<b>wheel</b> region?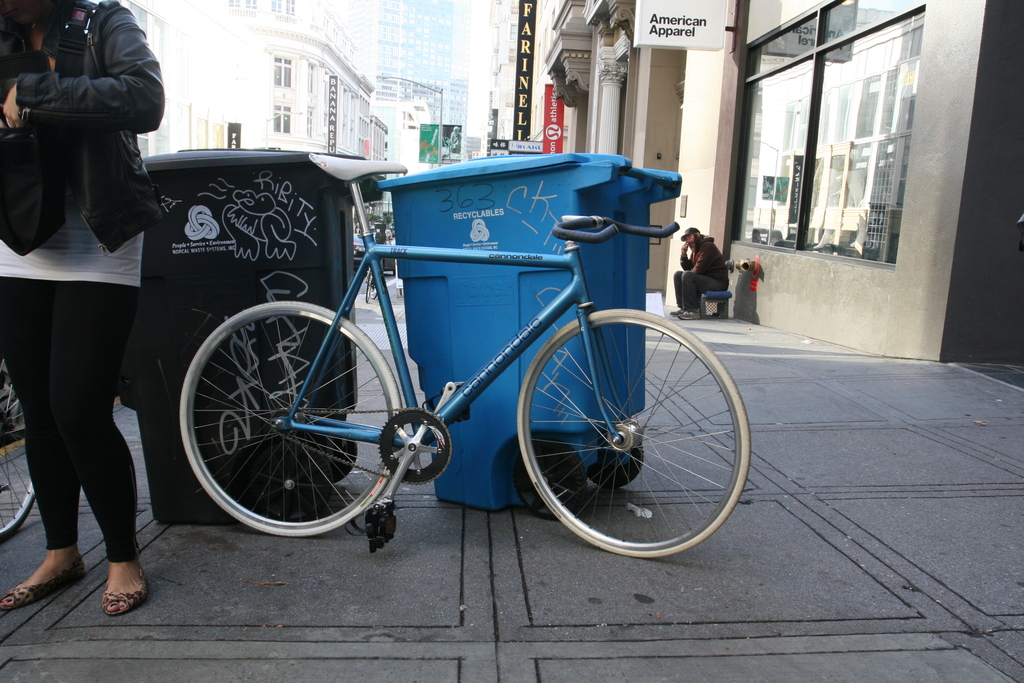
{"x1": 180, "y1": 294, "x2": 391, "y2": 538}
